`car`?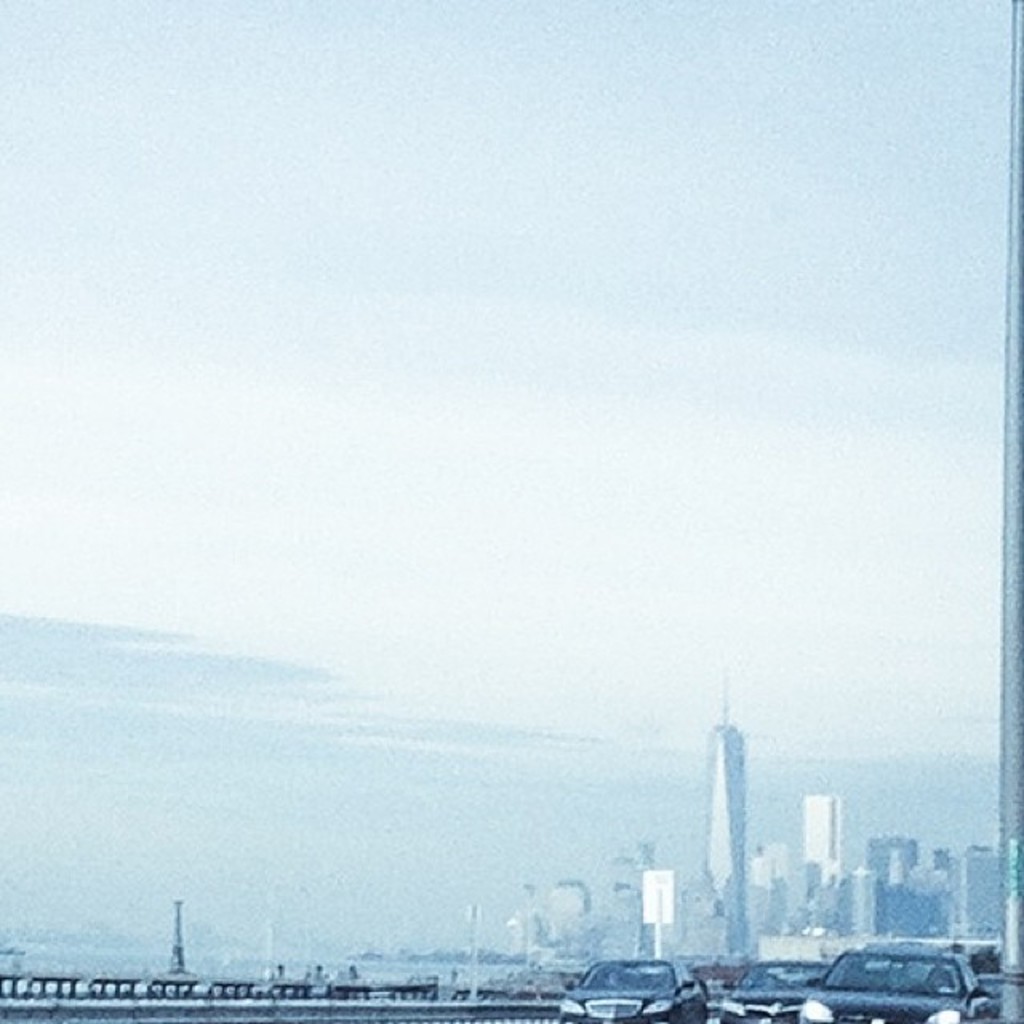
locate(798, 941, 1008, 1022)
